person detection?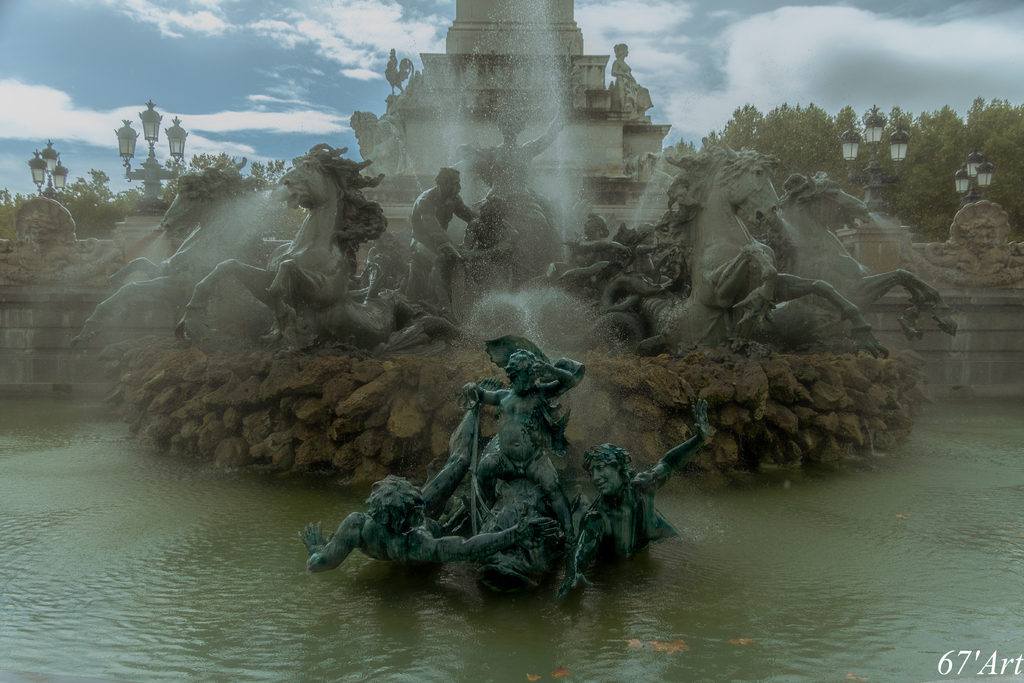
bbox(460, 348, 575, 548)
